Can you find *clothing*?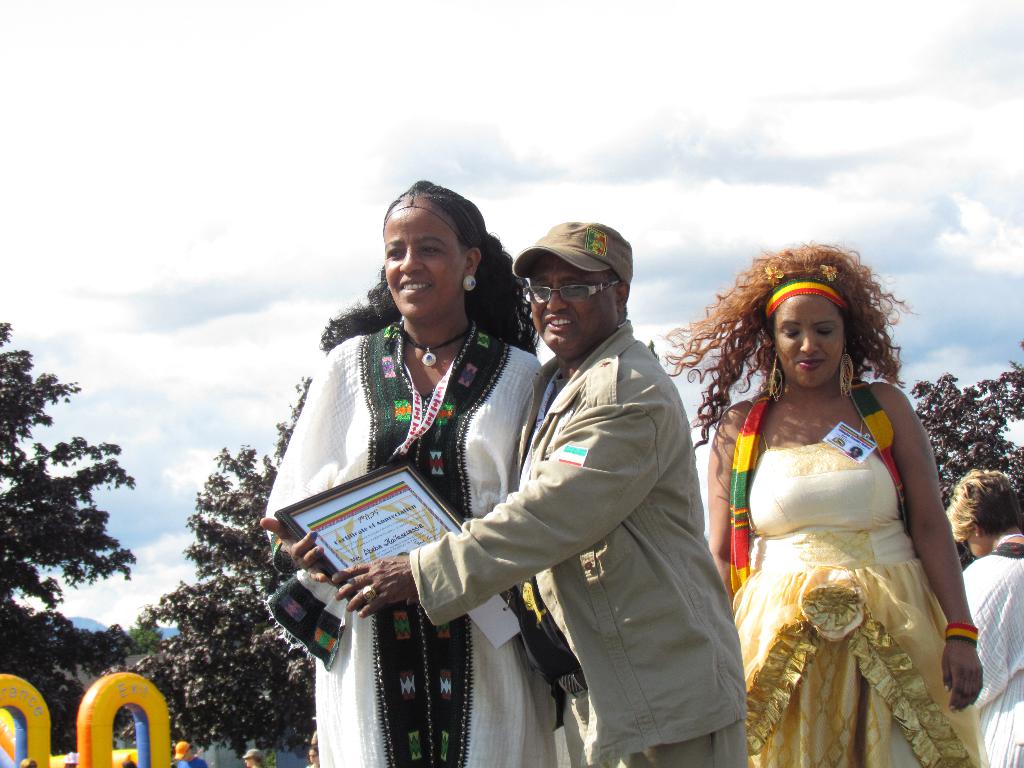
Yes, bounding box: region(258, 315, 565, 767).
